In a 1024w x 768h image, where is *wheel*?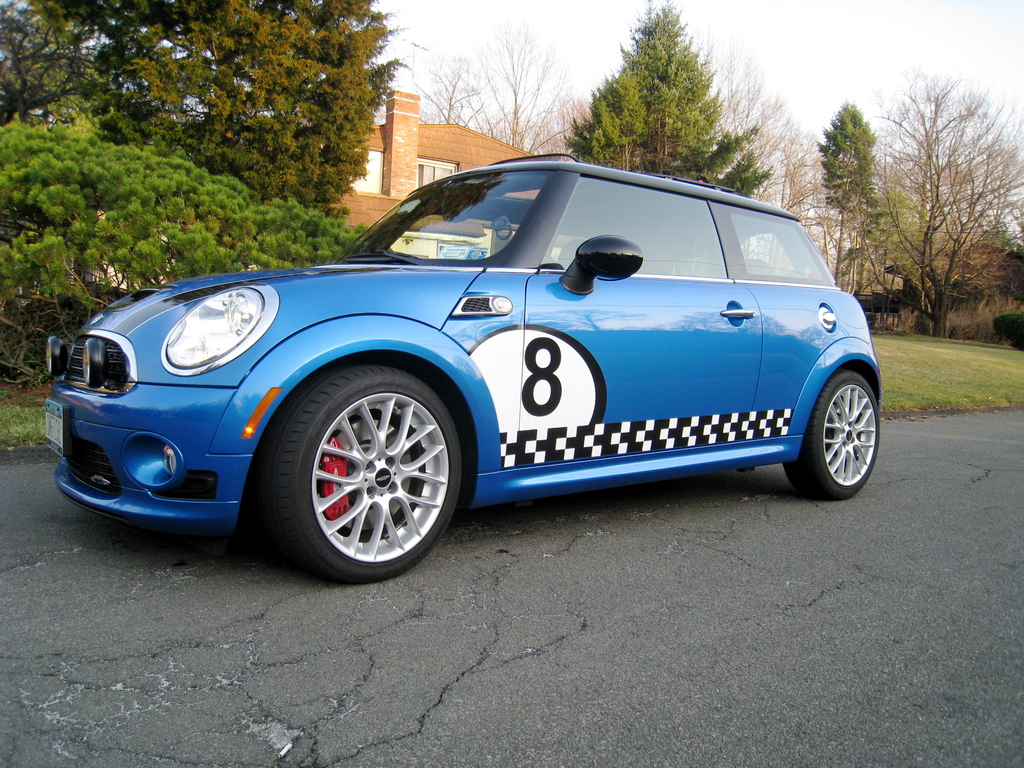
select_region(784, 371, 879, 502).
